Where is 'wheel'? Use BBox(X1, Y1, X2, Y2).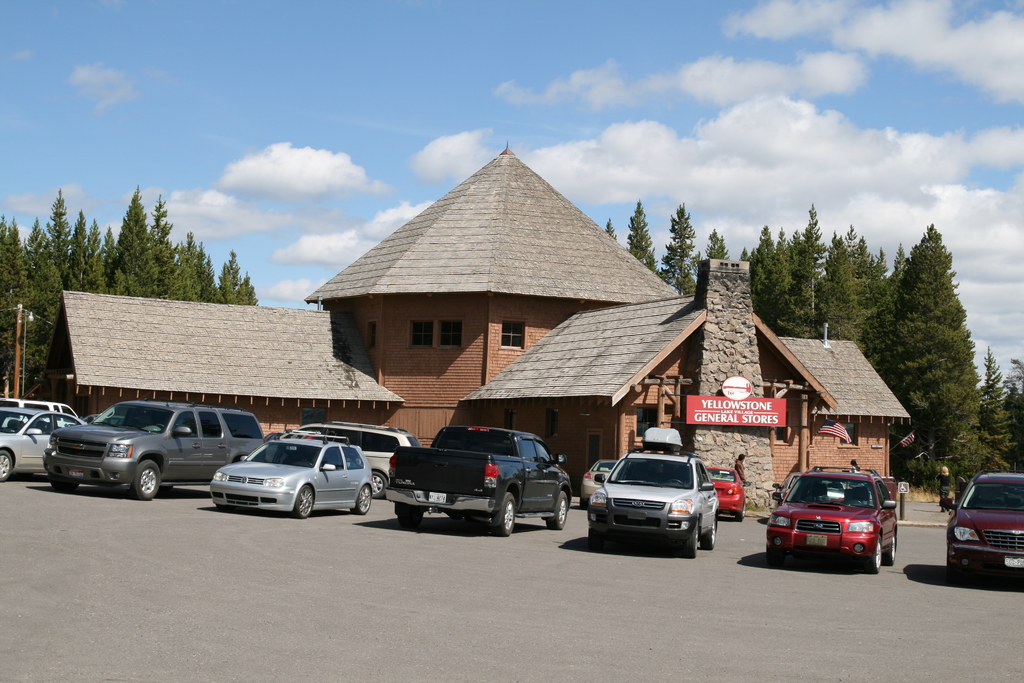
BBox(945, 557, 960, 581).
